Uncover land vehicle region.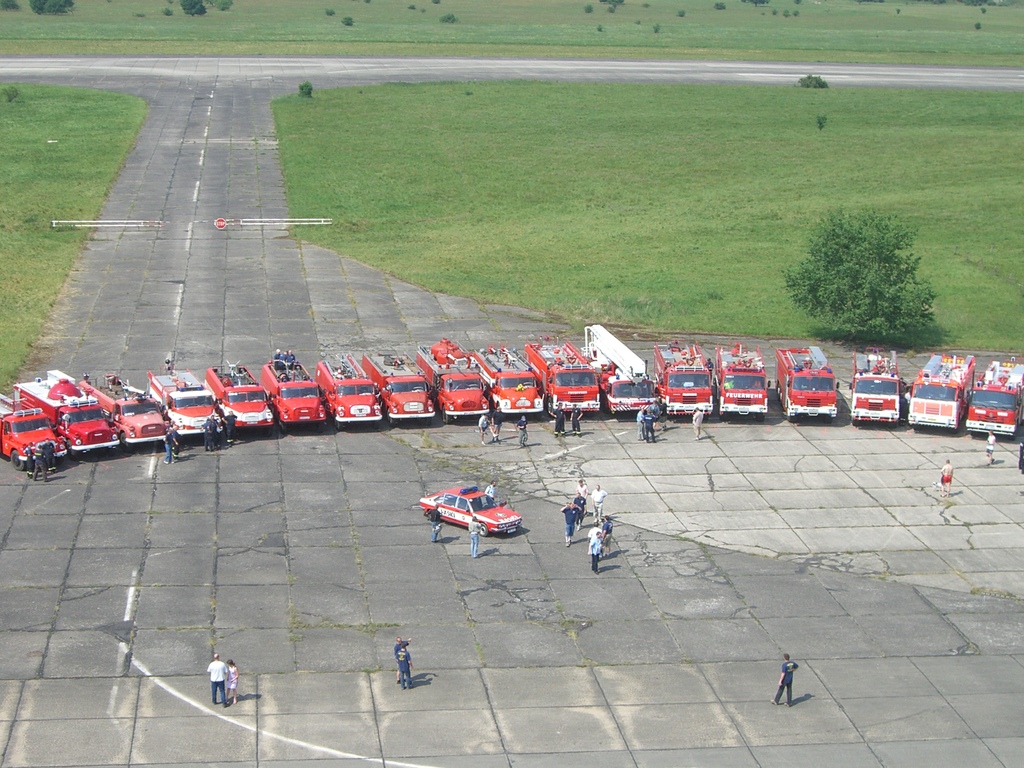
Uncovered: l=315, t=353, r=384, b=428.
